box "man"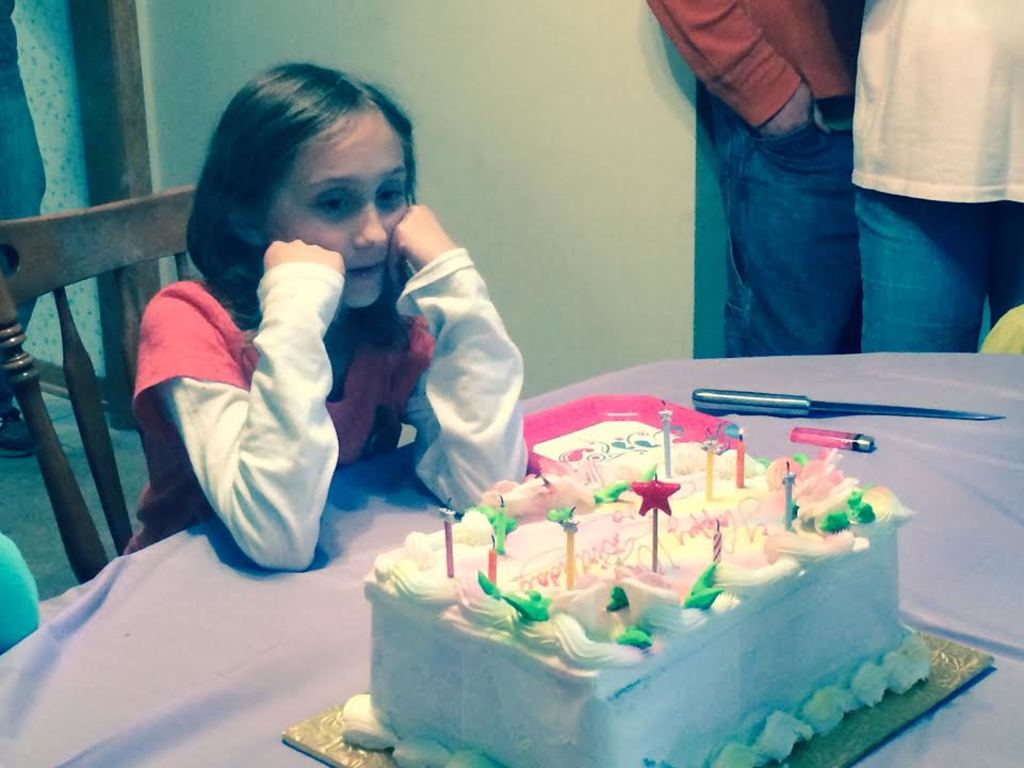
crop(0, 0, 45, 456)
